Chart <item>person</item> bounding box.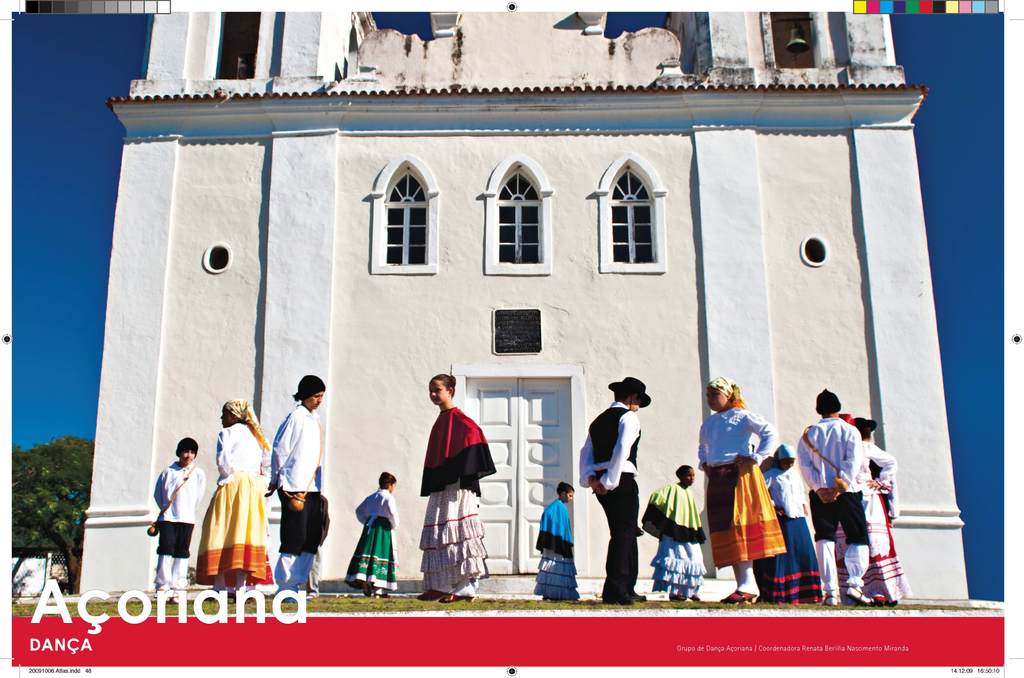
Charted: BBox(412, 368, 500, 612).
